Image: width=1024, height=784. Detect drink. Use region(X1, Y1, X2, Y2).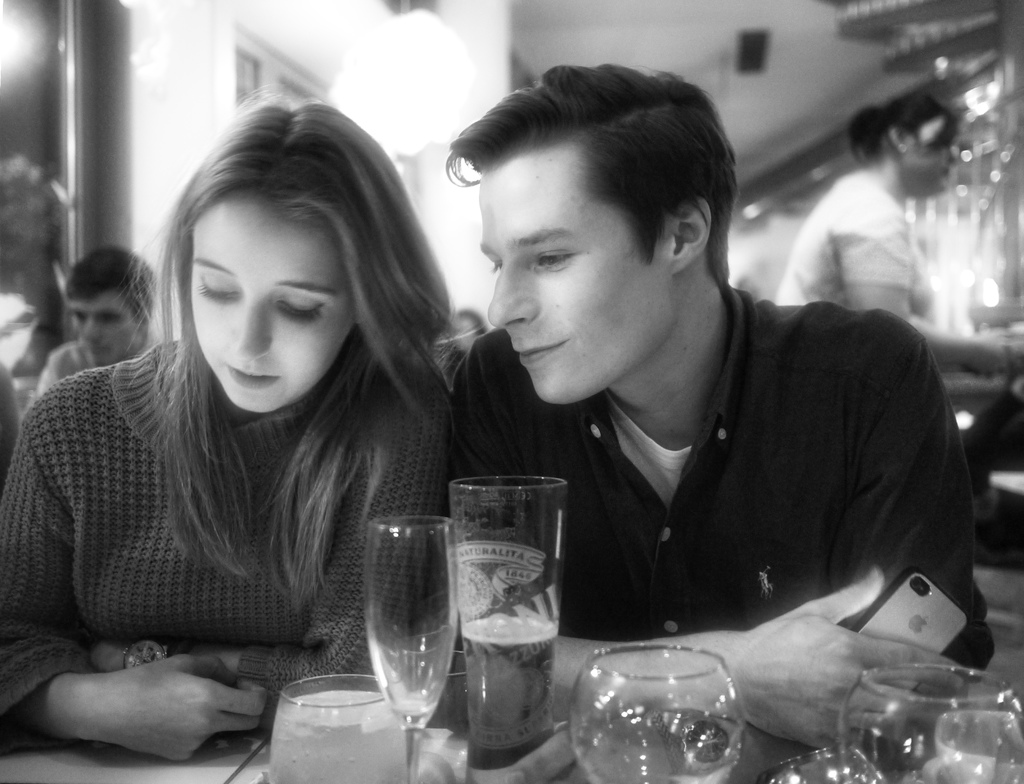
region(566, 636, 760, 776).
